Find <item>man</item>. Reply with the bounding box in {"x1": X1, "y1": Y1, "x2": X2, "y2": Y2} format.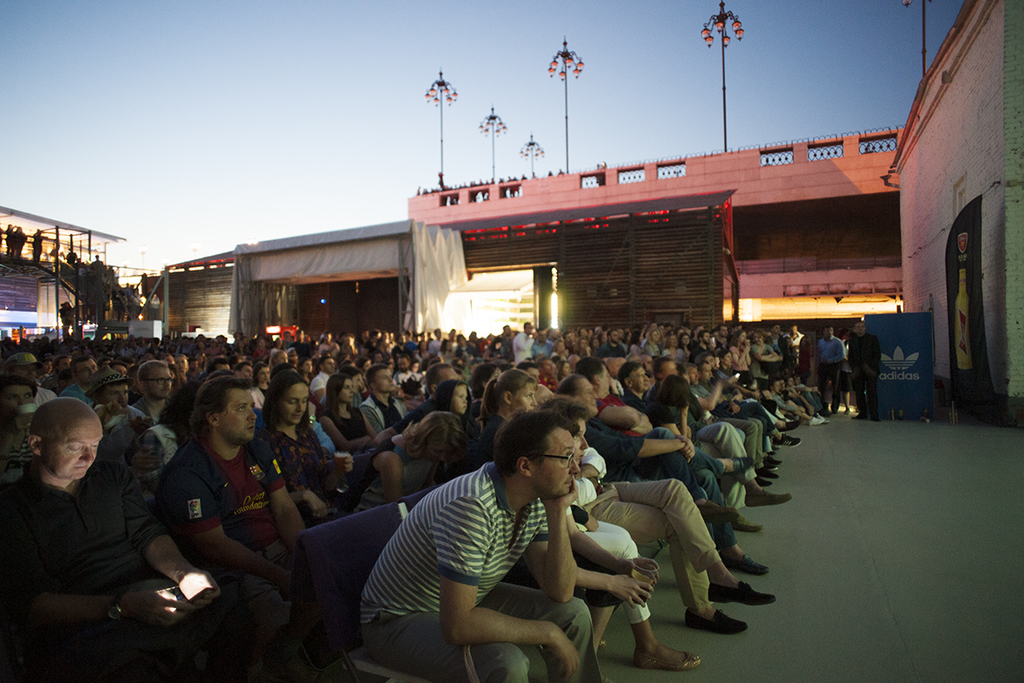
{"x1": 574, "y1": 359, "x2": 765, "y2": 575}.
